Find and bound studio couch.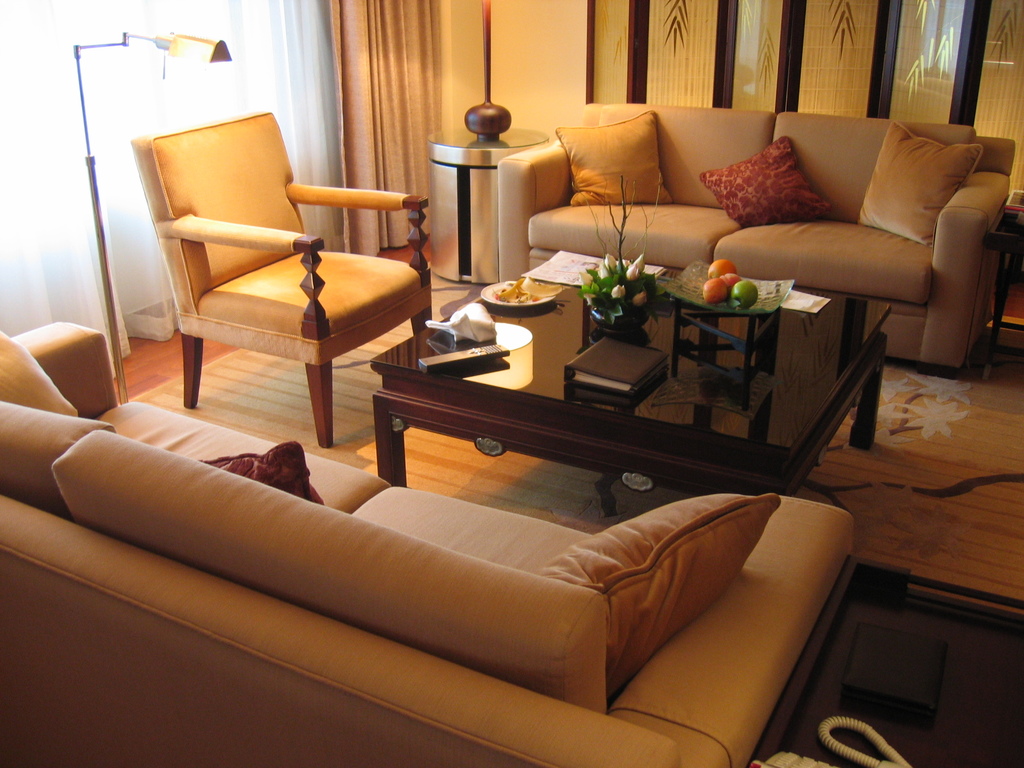
Bound: (488, 96, 1020, 371).
